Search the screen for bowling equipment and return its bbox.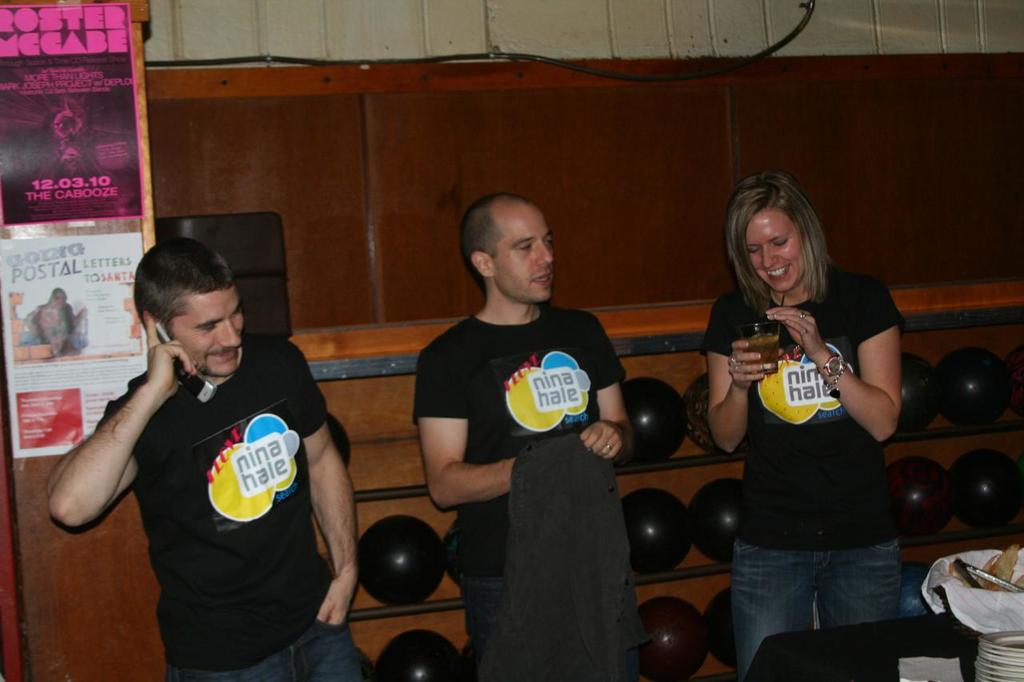
Found: 685/379/722/457.
